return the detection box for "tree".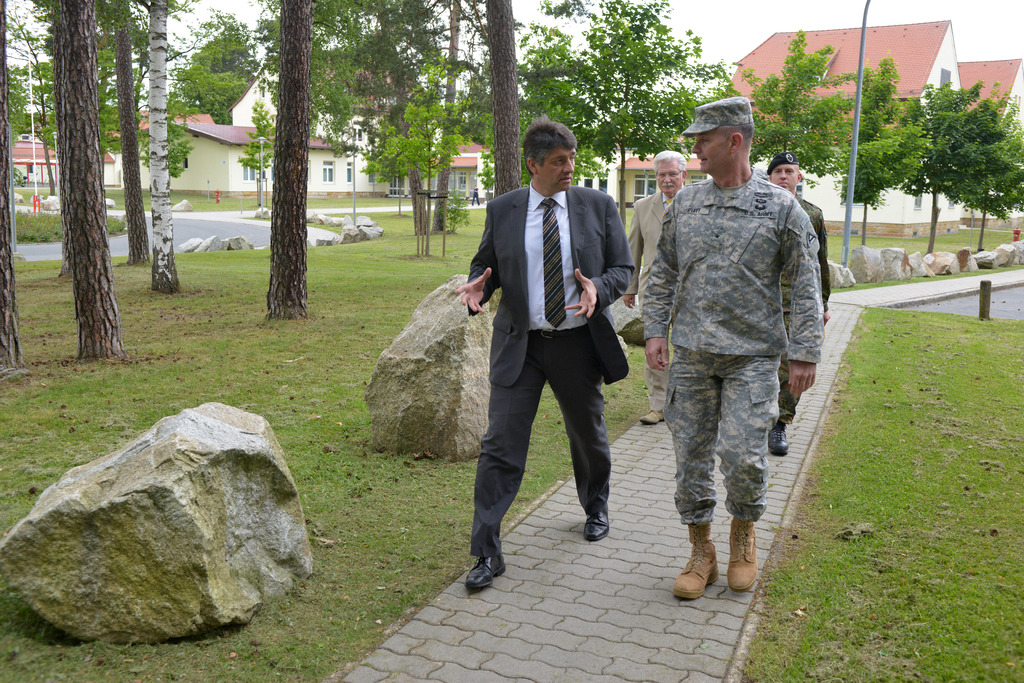
region(518, 0, 732, 239).
